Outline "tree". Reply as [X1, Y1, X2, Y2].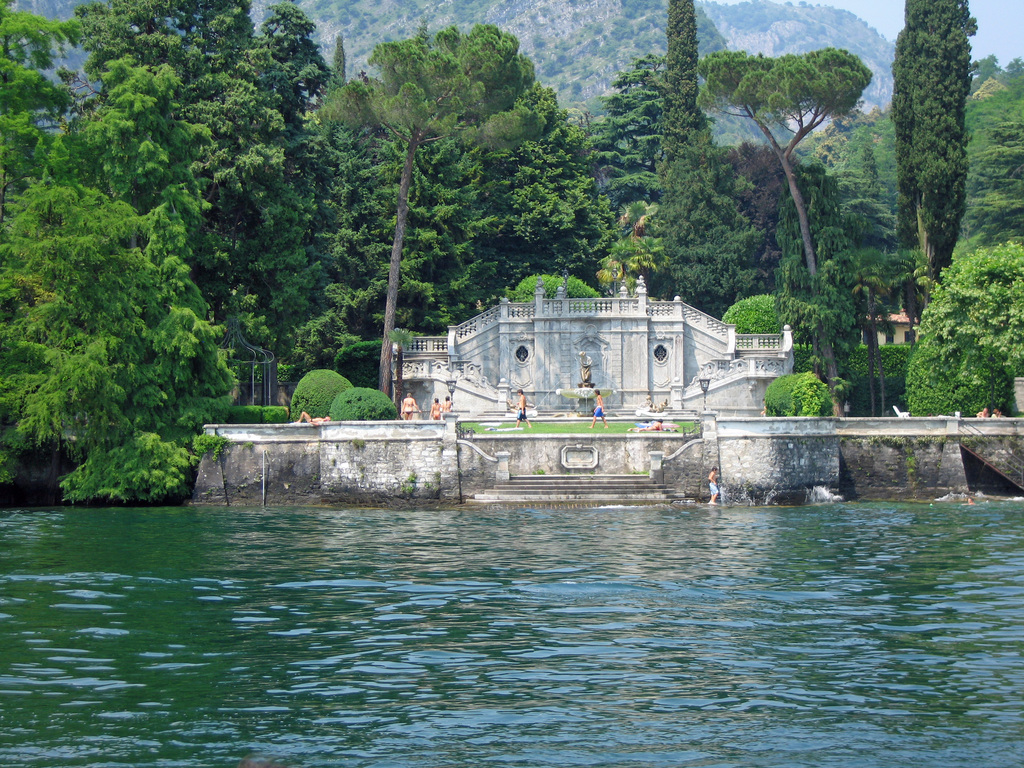
[0, 0, 237, 503].
